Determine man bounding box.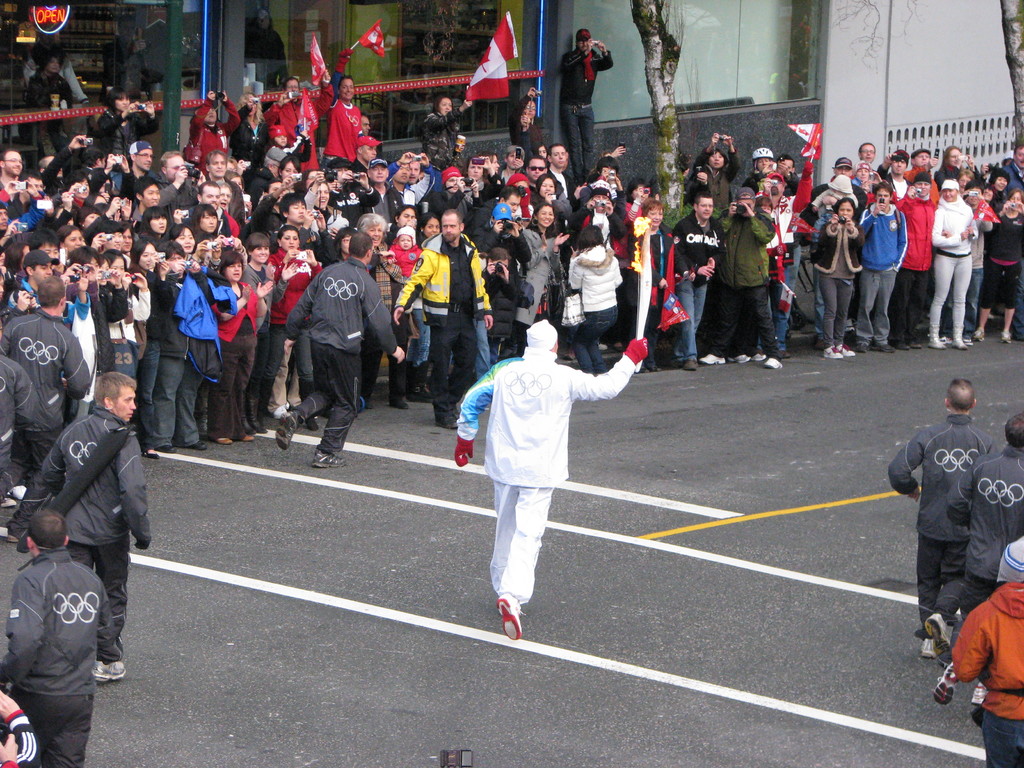
Determined: [671, 193, 723, 373].
